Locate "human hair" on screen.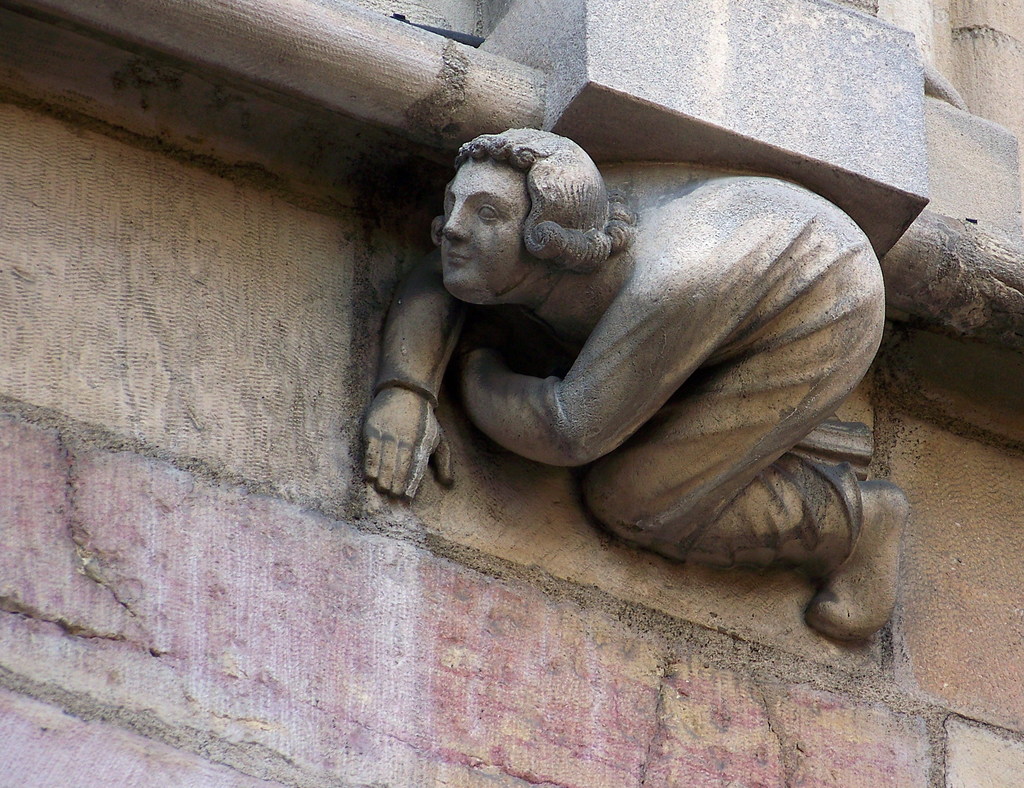
On screen at x1=436, y1=125, x2=620, y2=303.
